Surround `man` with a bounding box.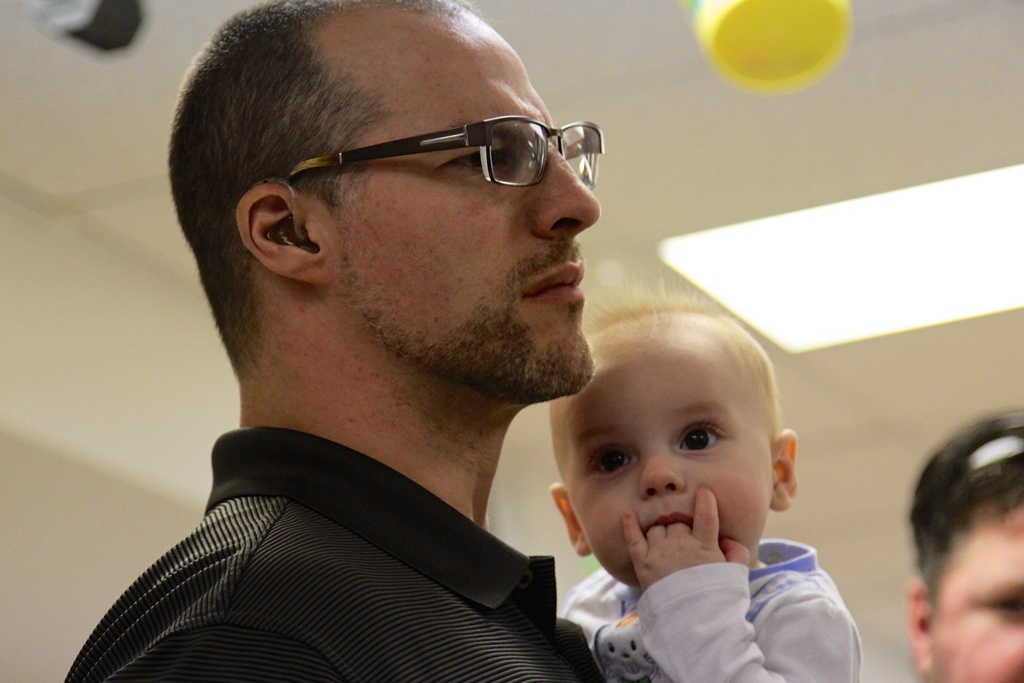
bbox=(171, 78, 872, 679).
